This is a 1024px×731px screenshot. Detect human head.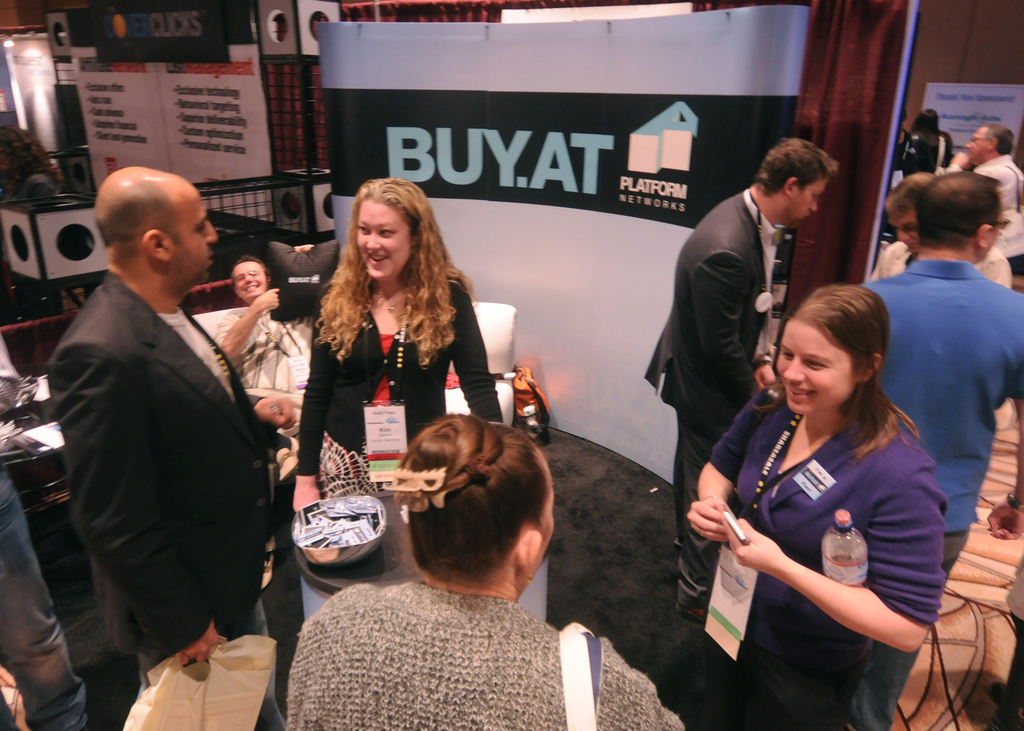
388/414/557/582.
